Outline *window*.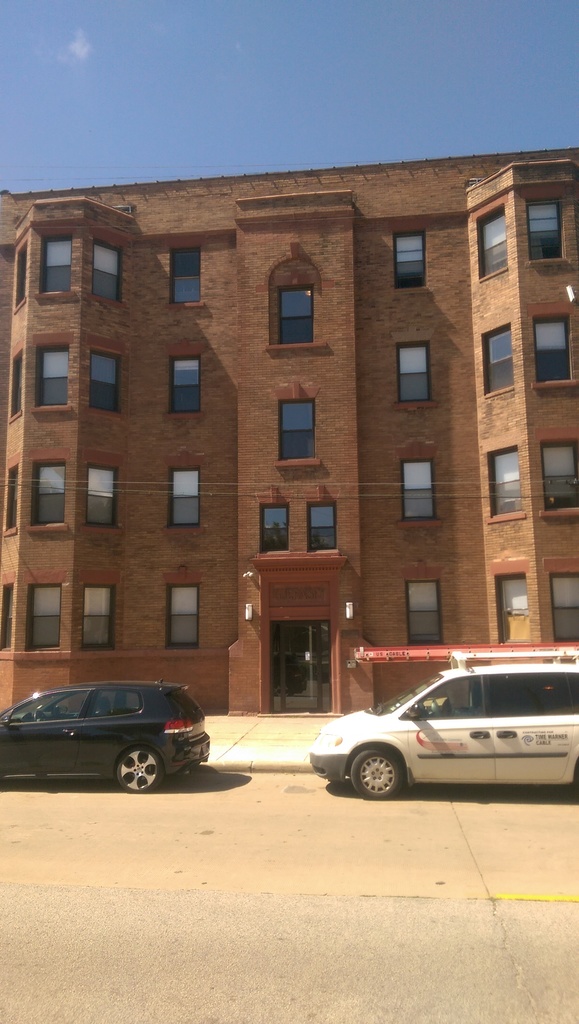
Outline: <region>12, 239, 33, 307</region>.
